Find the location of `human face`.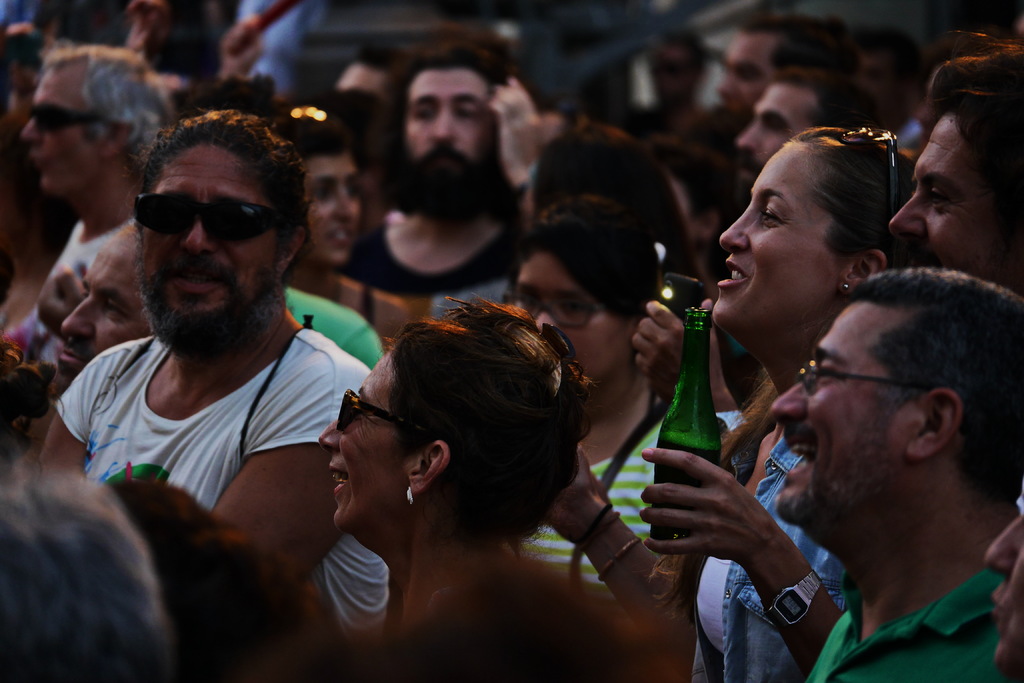
Location: [301,147,362,262].
